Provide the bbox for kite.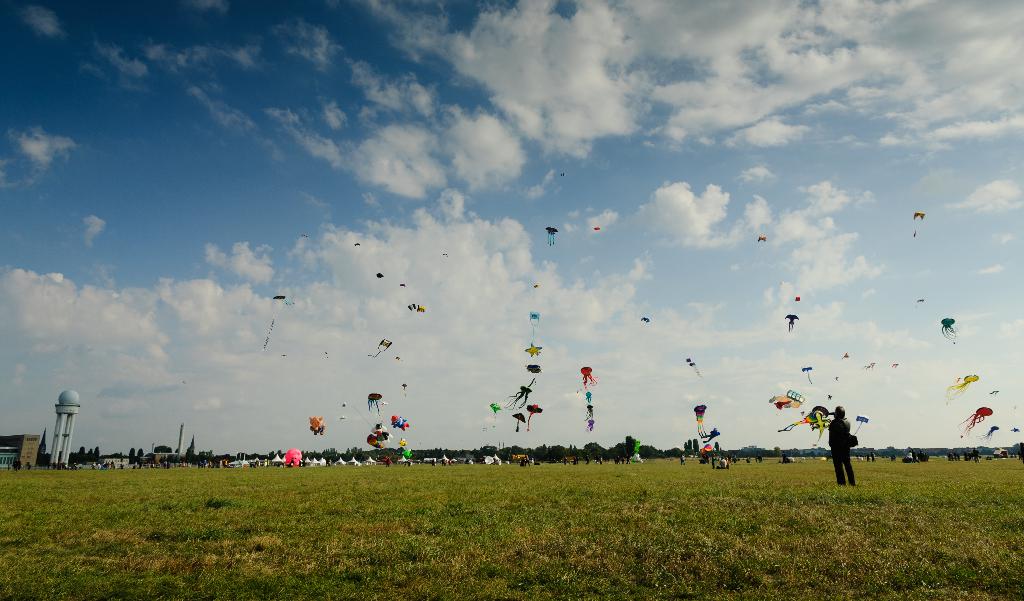
bbox=(693, 401, 706, 438).
